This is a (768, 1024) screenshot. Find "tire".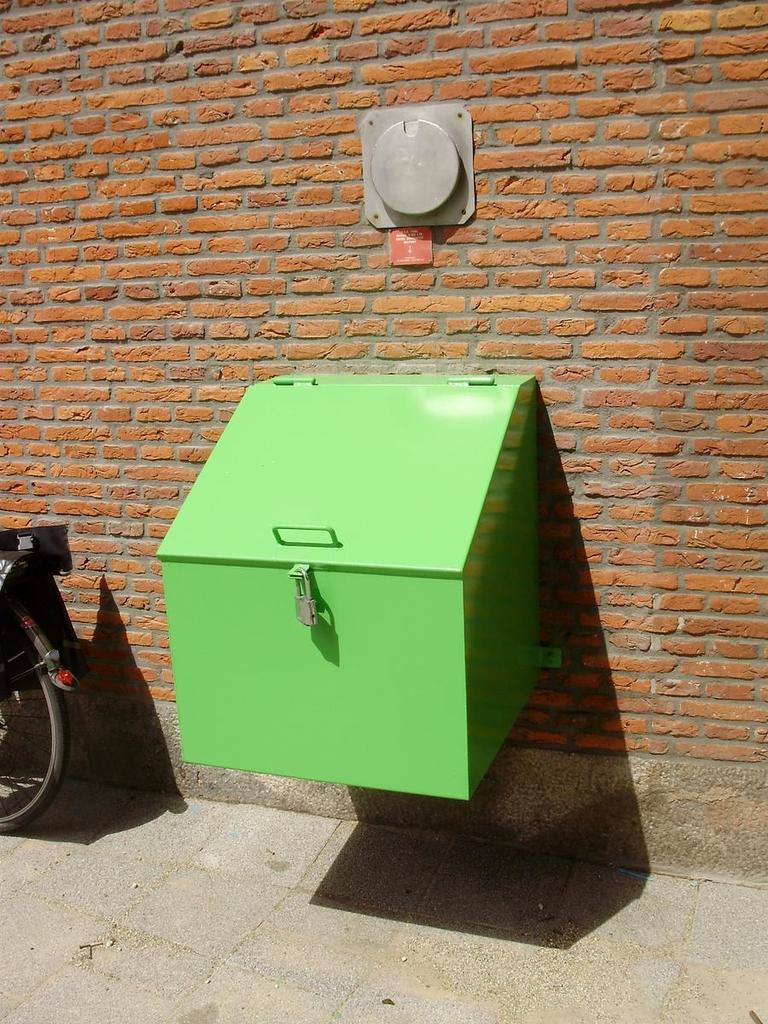
Bounding box: 0 619 67 832.
